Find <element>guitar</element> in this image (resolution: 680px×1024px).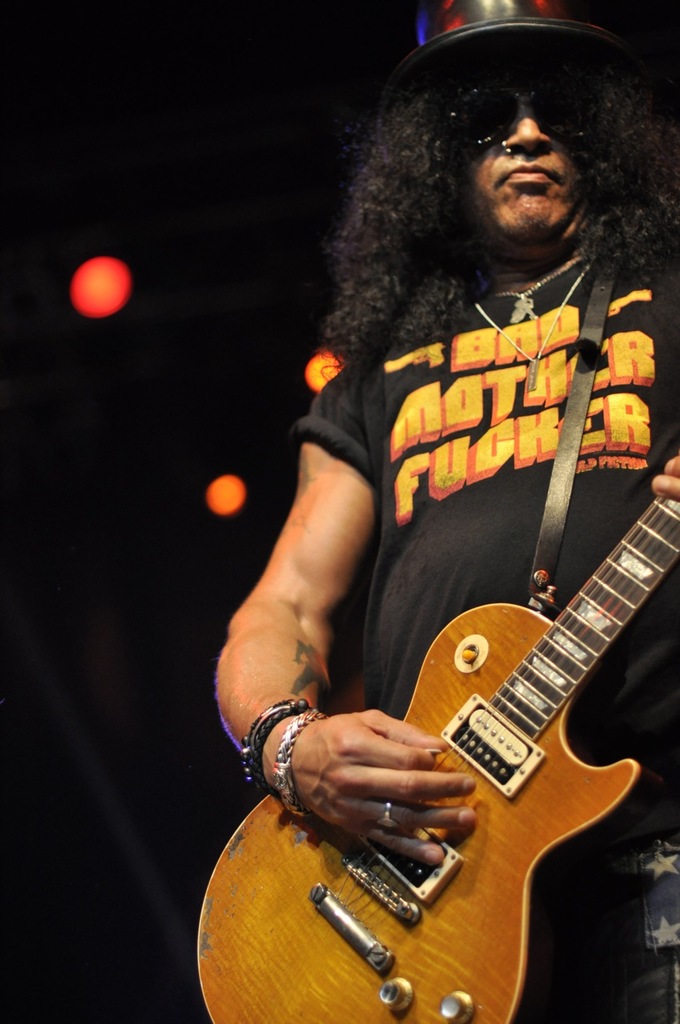
crop(198, 434, 679, 1023).
